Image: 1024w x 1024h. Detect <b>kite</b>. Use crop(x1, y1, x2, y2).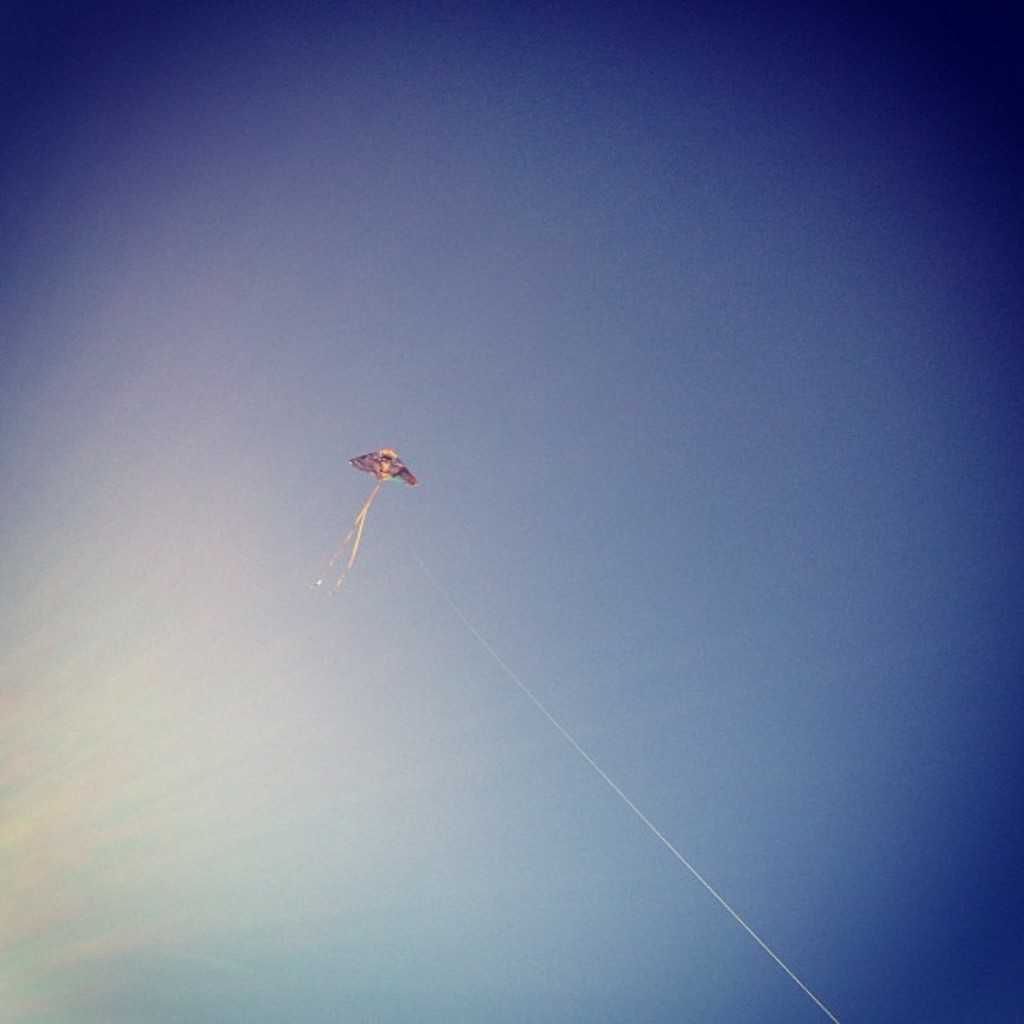
crop(323, 437, 428, 587).
